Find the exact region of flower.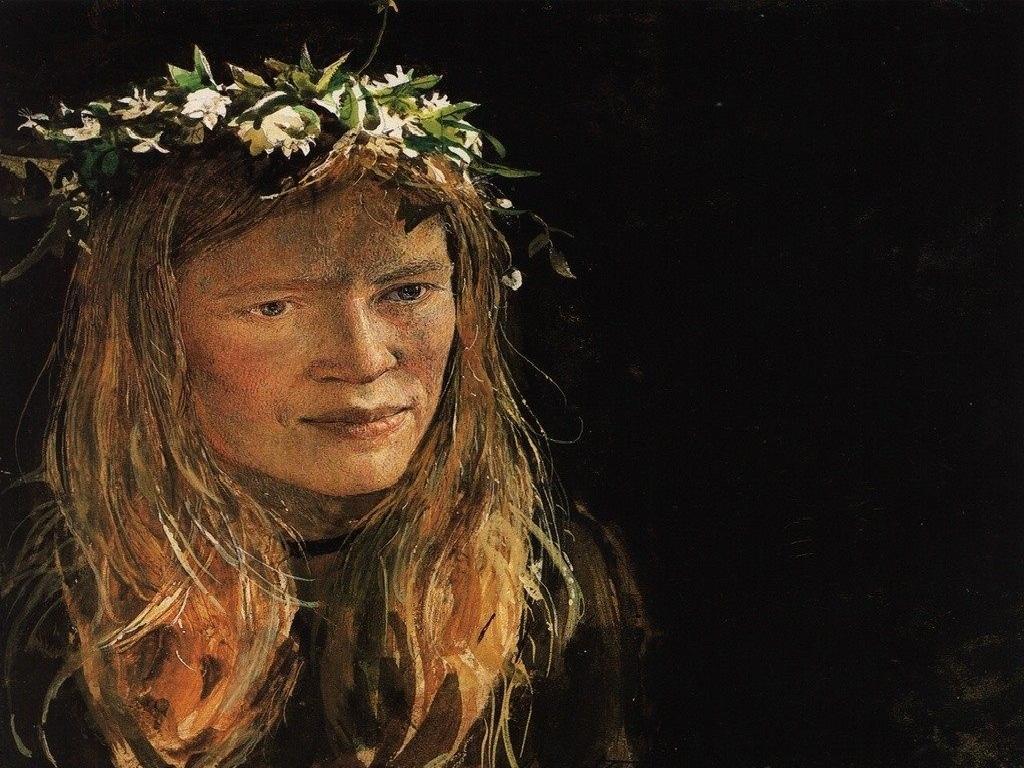
Exact region: rect(127, 117, 170, 158).
